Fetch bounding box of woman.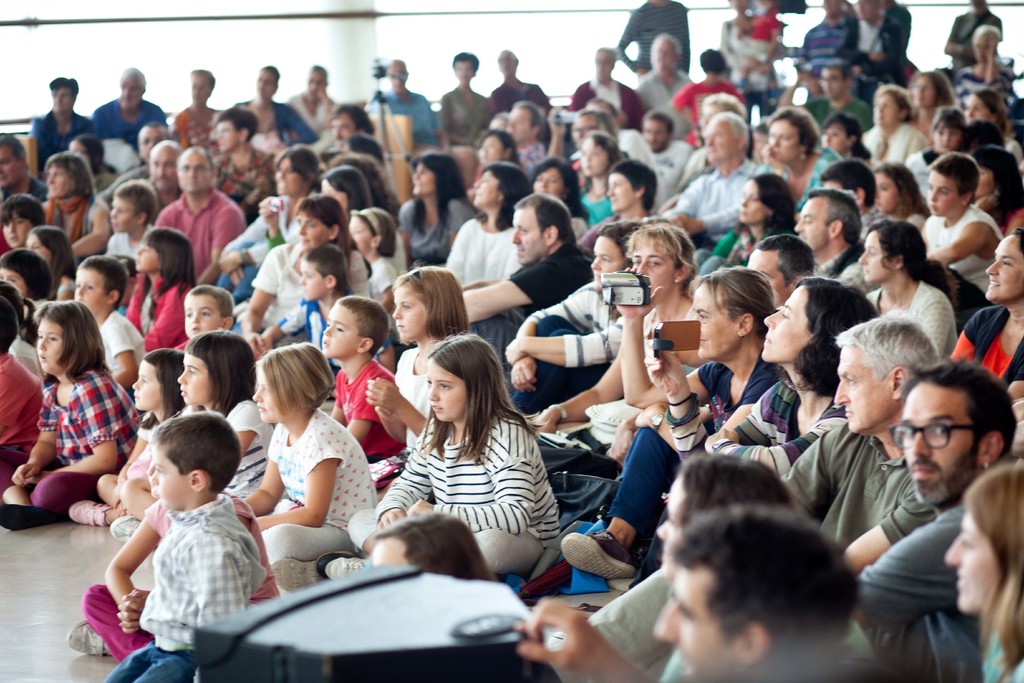
Bbox: detection(531, 219, 706, 458).
